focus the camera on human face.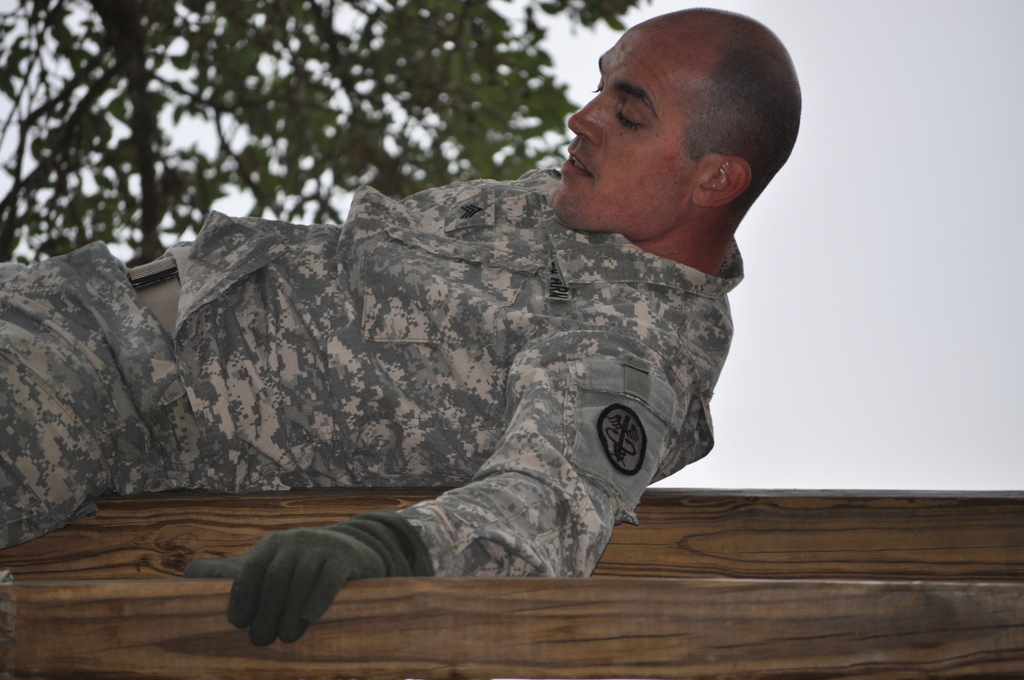
Focus region: pyautogui.locateOnScreen(548, 23, 696, 234).
